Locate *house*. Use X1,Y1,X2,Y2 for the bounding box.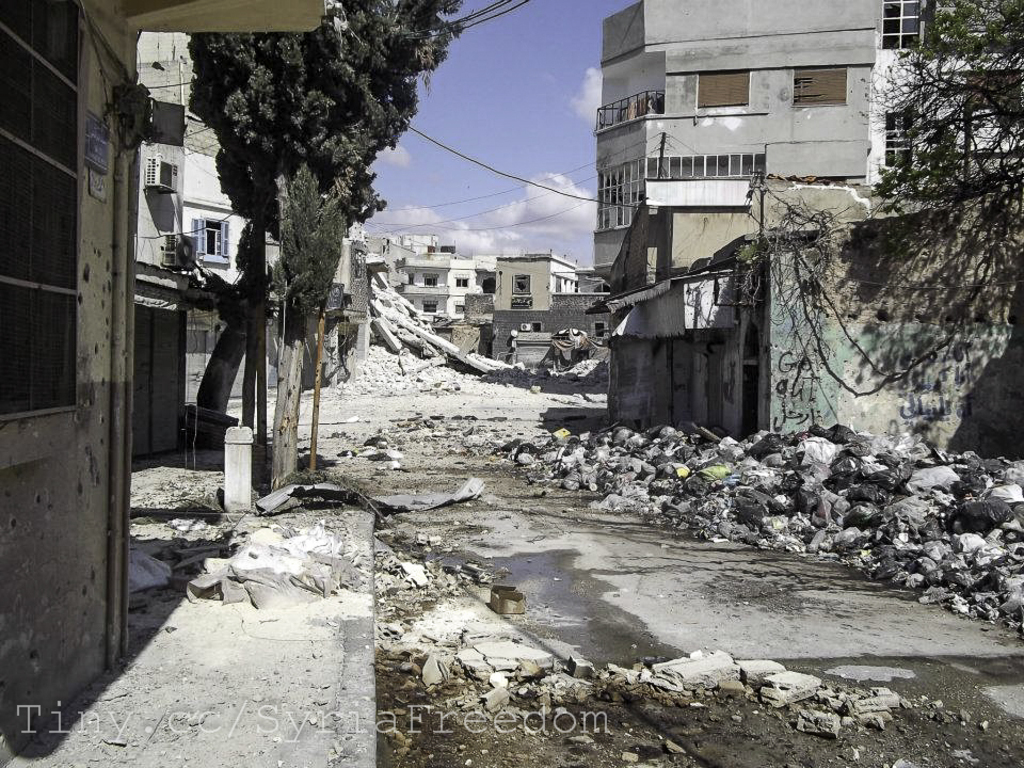
0,0,326,766.
